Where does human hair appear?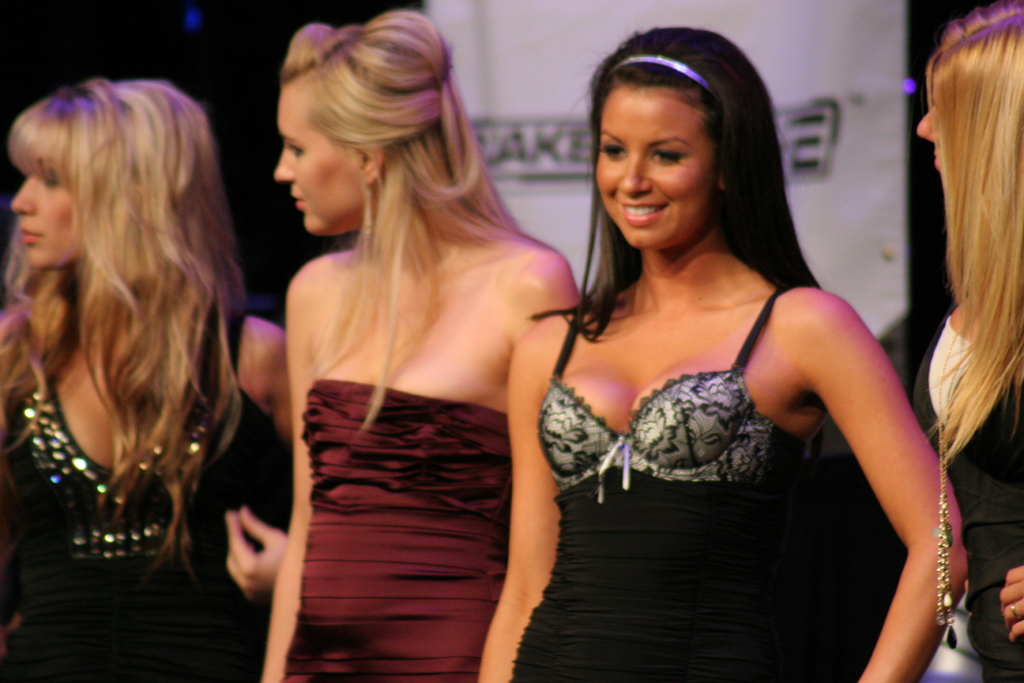
Appears at {"left": 278, "top": 15, "right": 522, "bottom": 436}.
